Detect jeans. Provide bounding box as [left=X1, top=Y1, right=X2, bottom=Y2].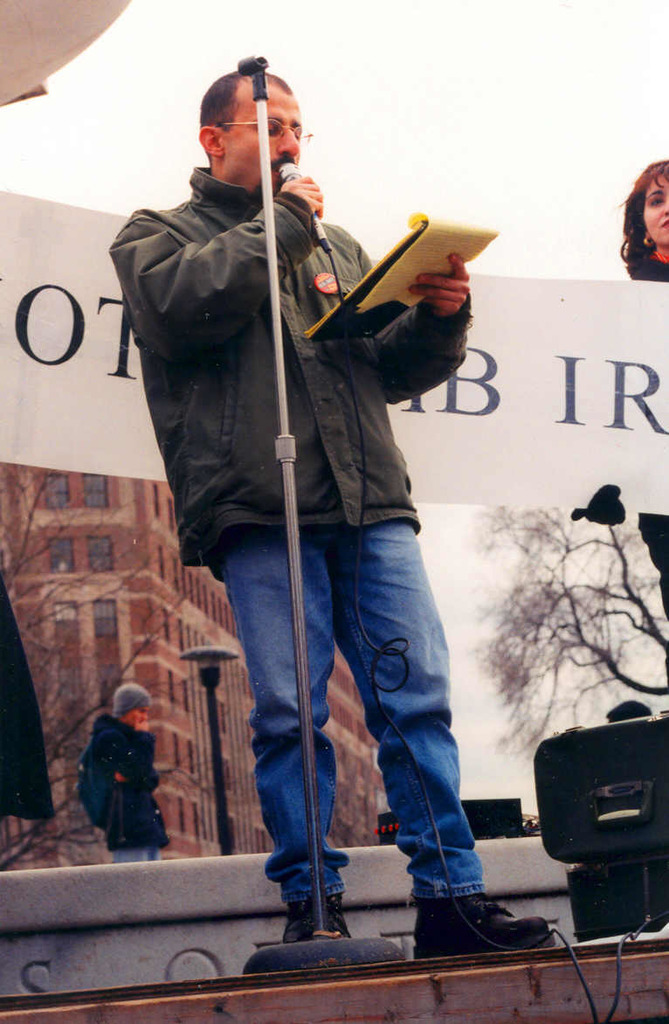
[left=183, top=473, right=492, bottom=944].
